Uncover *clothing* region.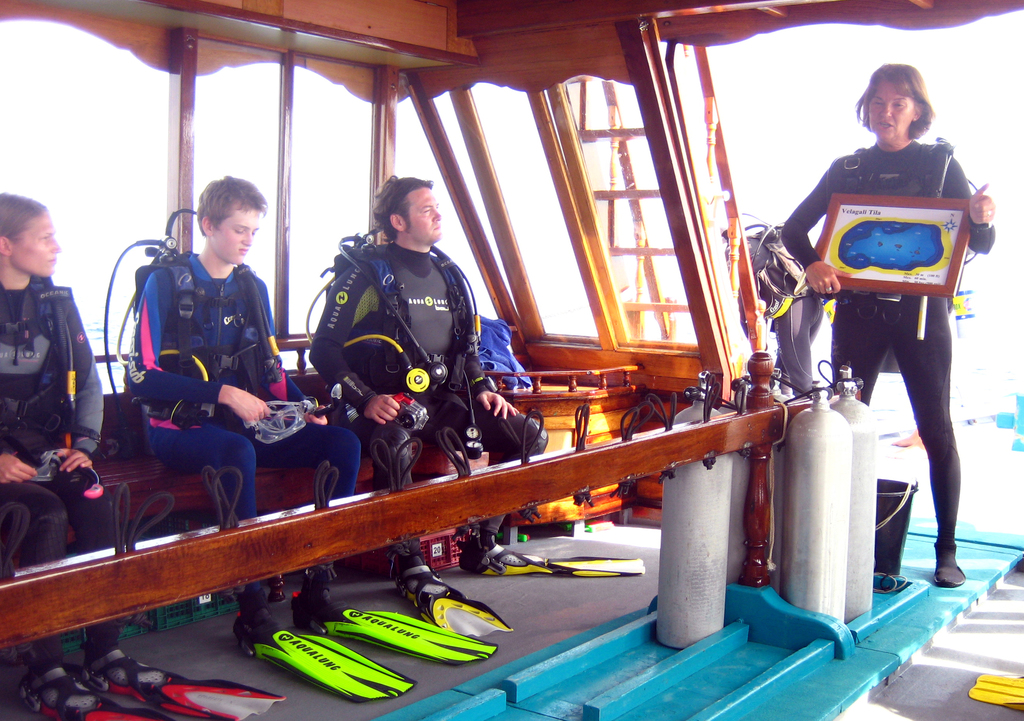
Uncovered: box=[780, 139, 993, 568].
